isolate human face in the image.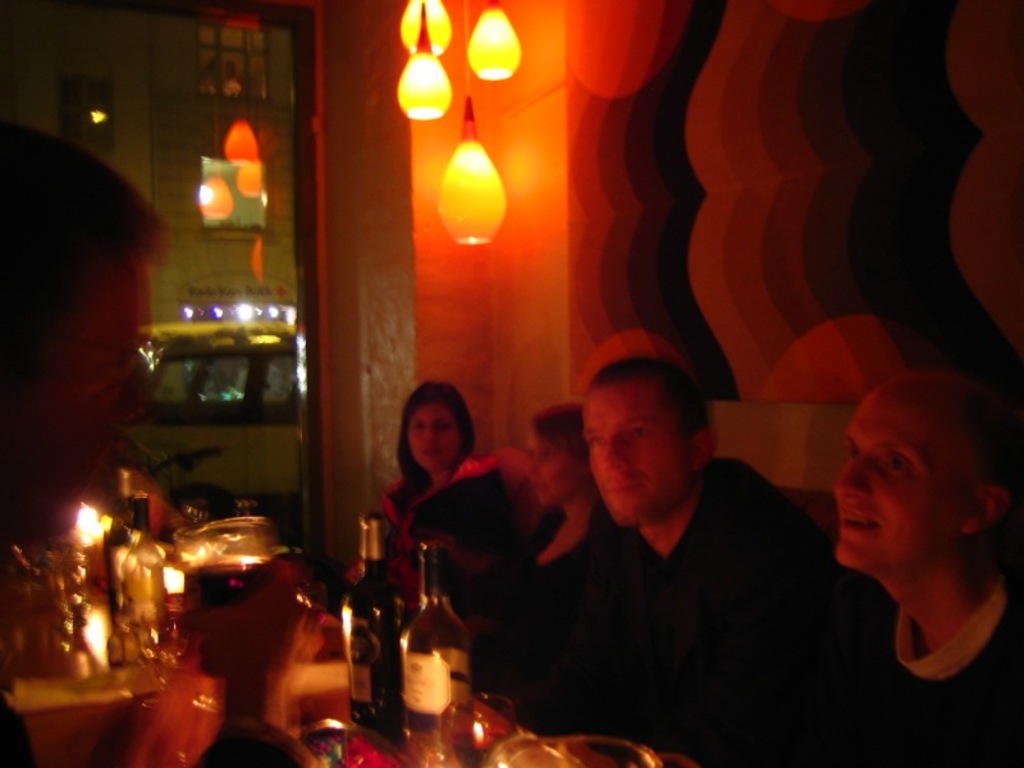
Isolated region: 590:378:701:527.
